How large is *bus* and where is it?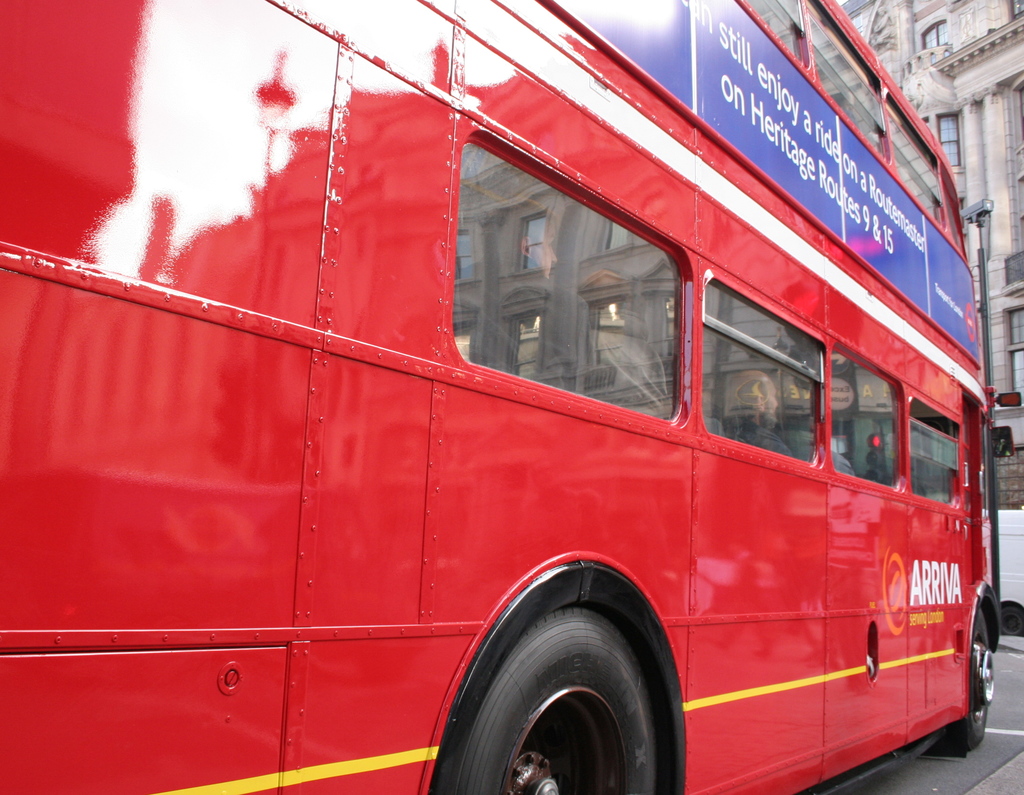
Bounding box: bbox=[0, 0, 1023, 794].
